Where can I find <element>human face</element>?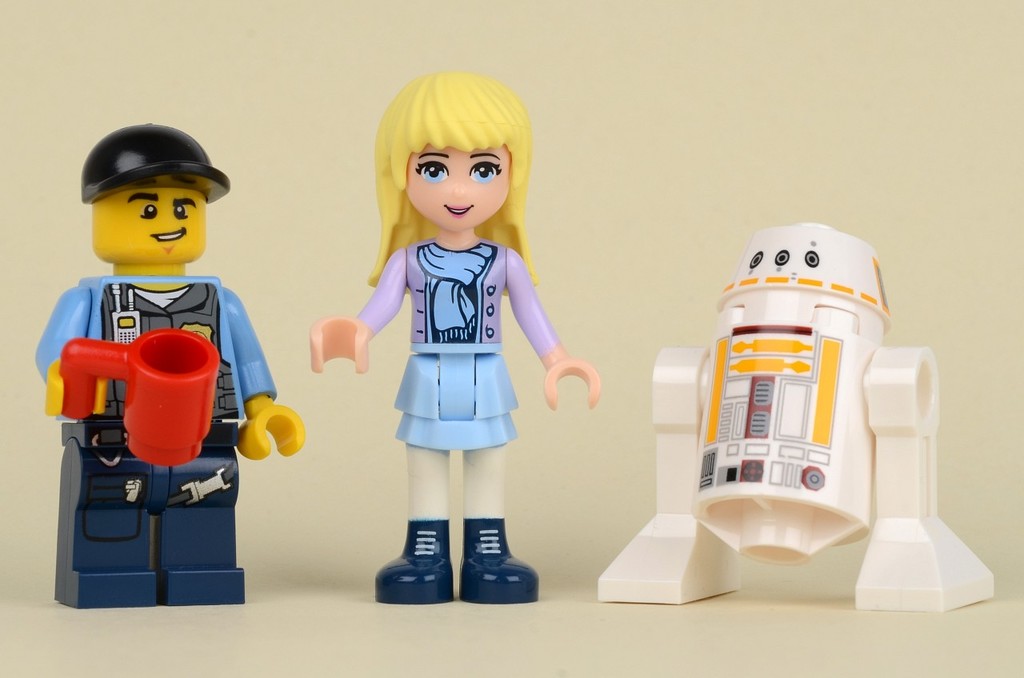
You can find it at <bbox>90, 187, 206, 264</bbox>.
